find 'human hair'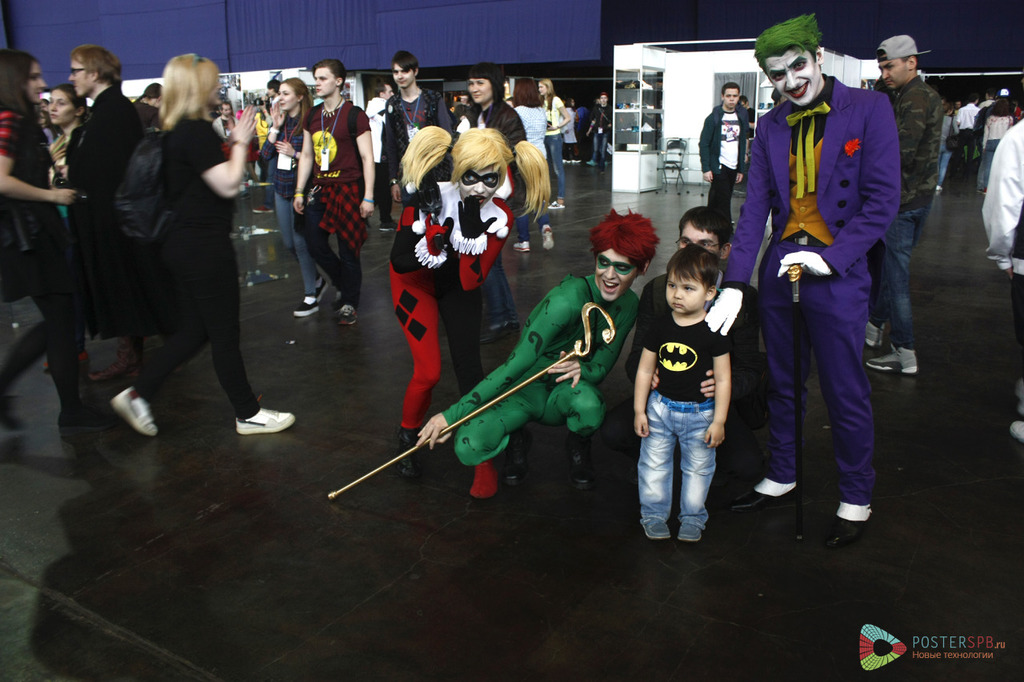
x1=754 y1=13 x2=819 y2=63
